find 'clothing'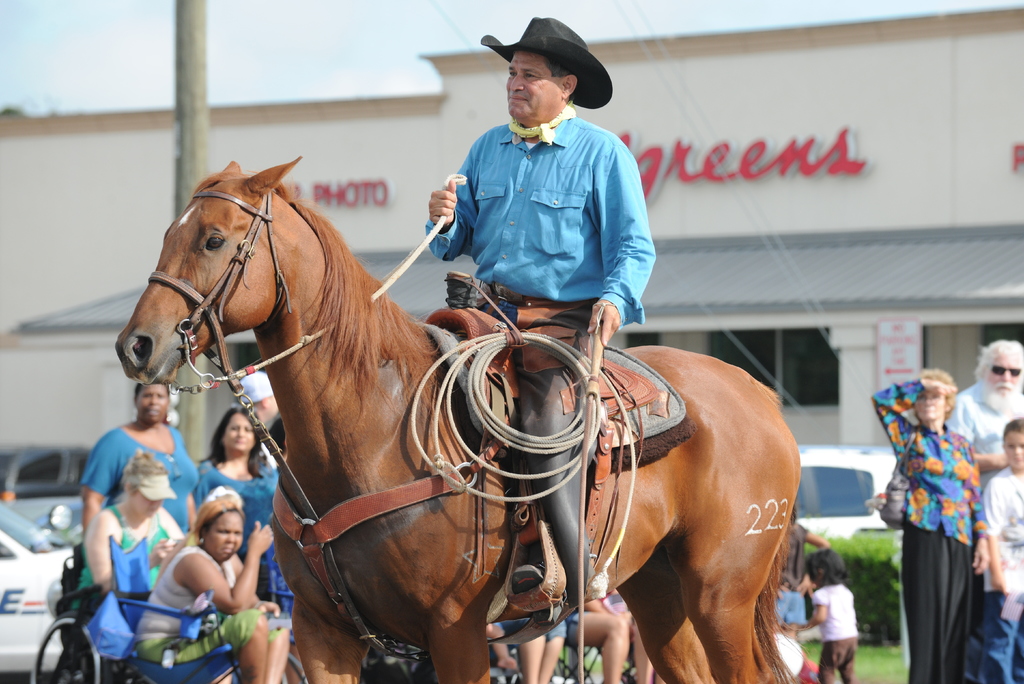
934,366,1023,494
